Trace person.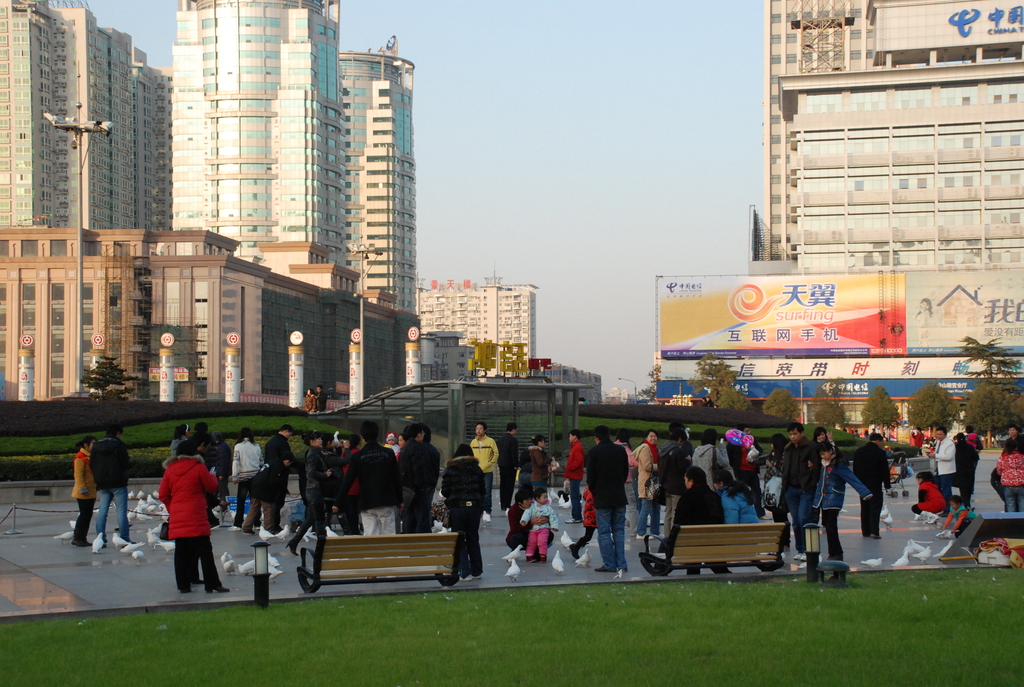
Traced to <box>155,438,228,591</box>.
